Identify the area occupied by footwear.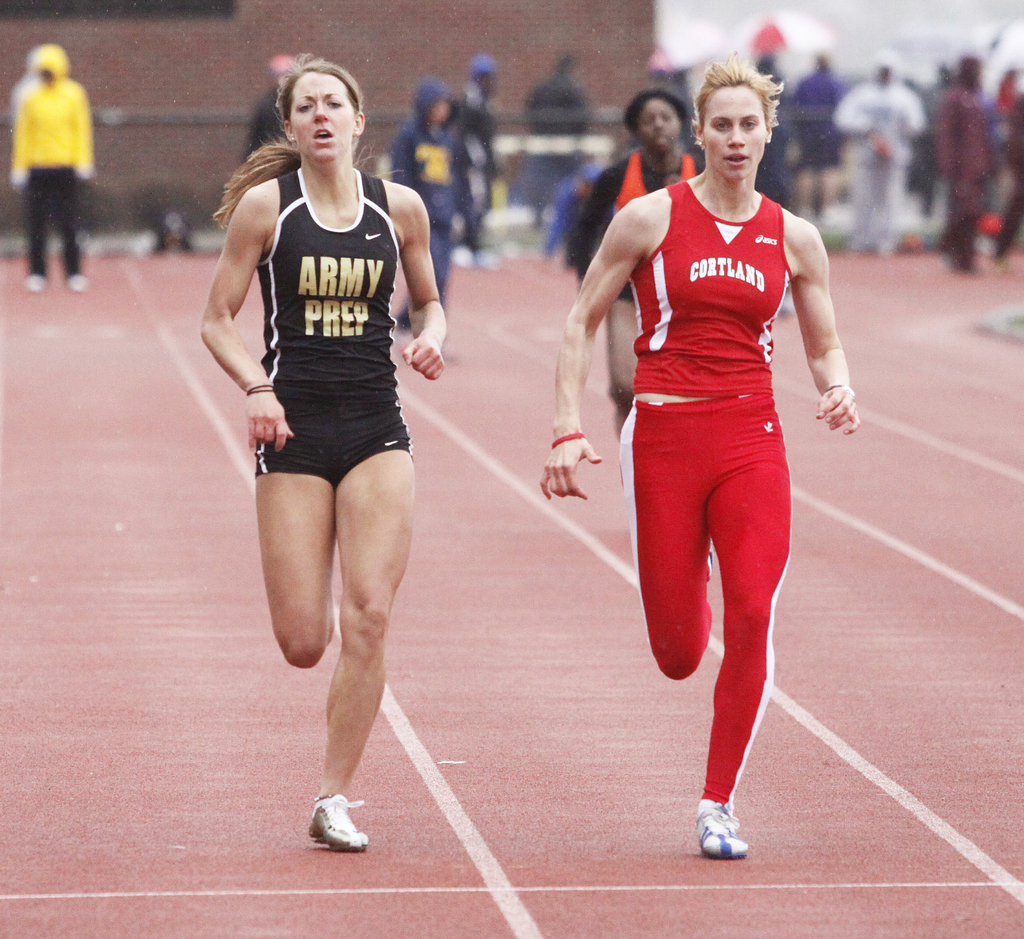
Area: <region>307, 792, 374, 855</region>.
